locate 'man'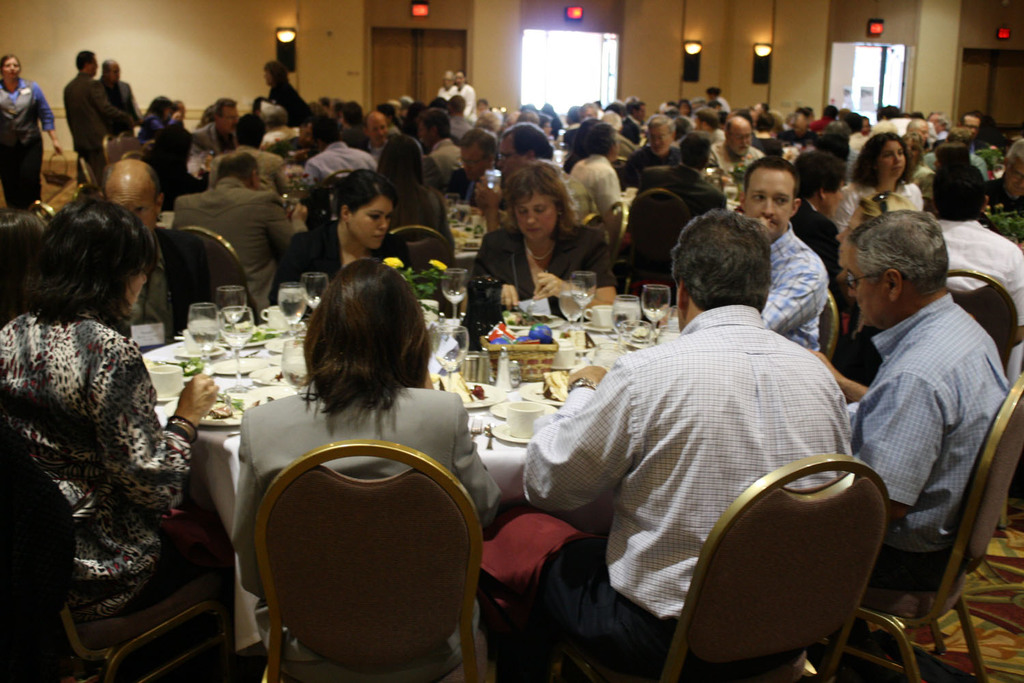
bbox(307, 114, 375, 185)
